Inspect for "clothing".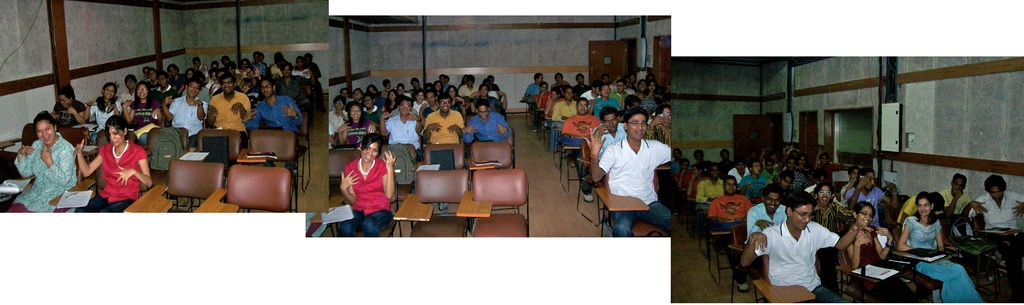
Inspection: rect(938, 188, 975, 209).
